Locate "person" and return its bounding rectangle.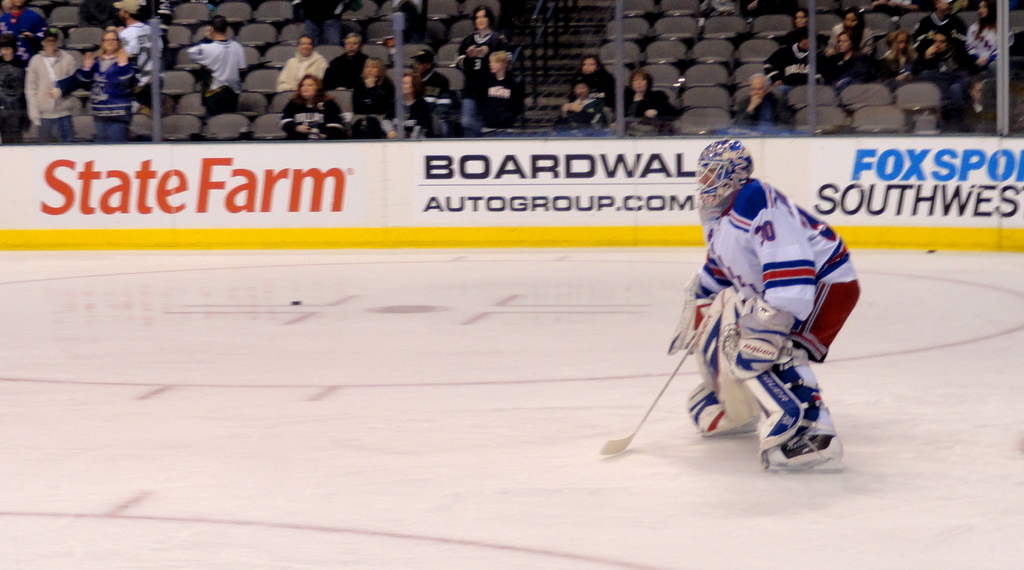
[554,62,604,136].
